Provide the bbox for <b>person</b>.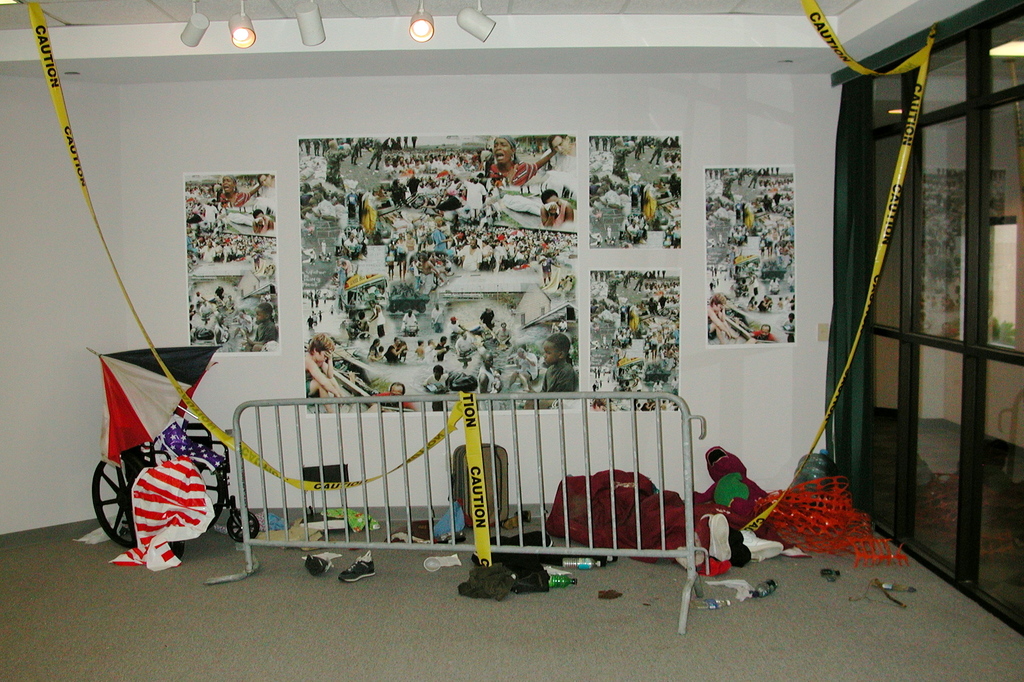
(left=355, top=311, right=370, bottom=328).
